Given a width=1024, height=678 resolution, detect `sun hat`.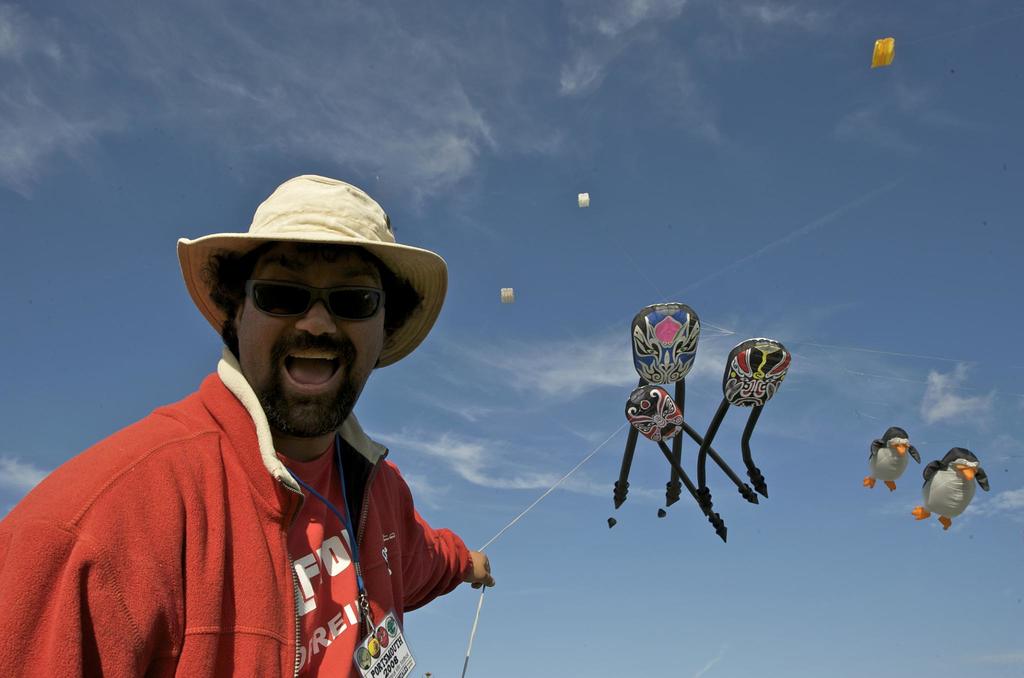
select_region(169, 173, 450, 374).
